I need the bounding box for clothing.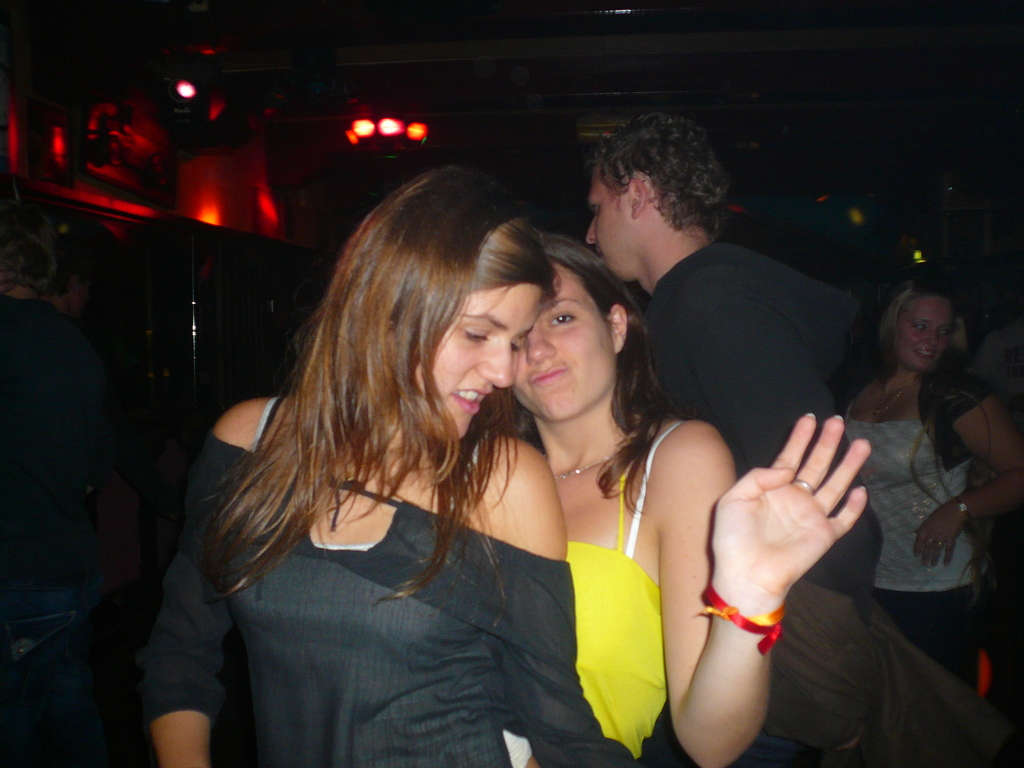
Here it is: <region>516, 428, 691, 767</region>.
